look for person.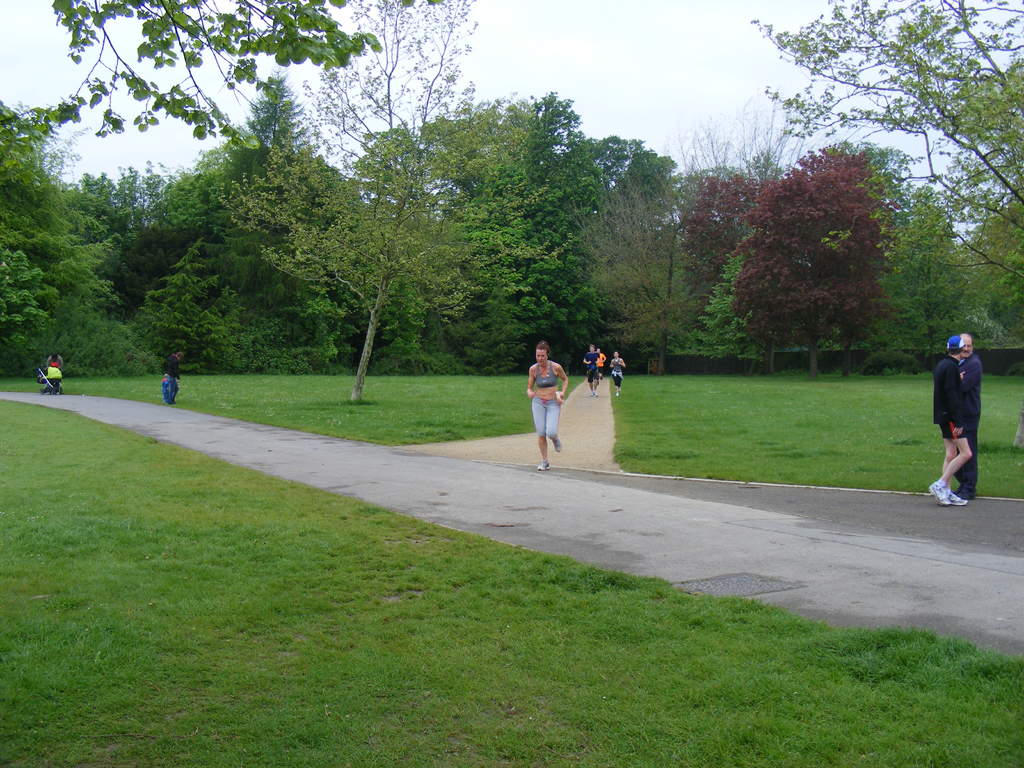
Found: bbox=(161, 348, 180, 409).
